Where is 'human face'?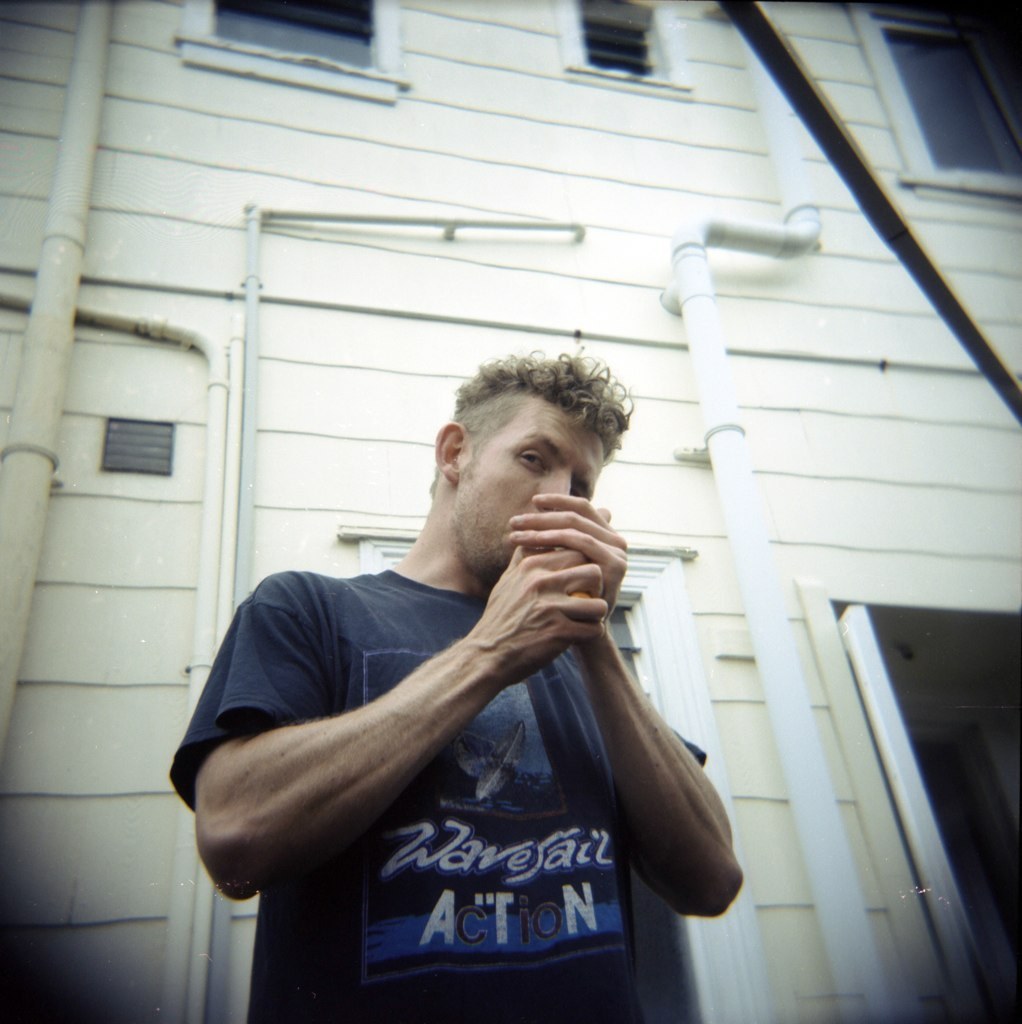
box(451, 395, 603, 580).
